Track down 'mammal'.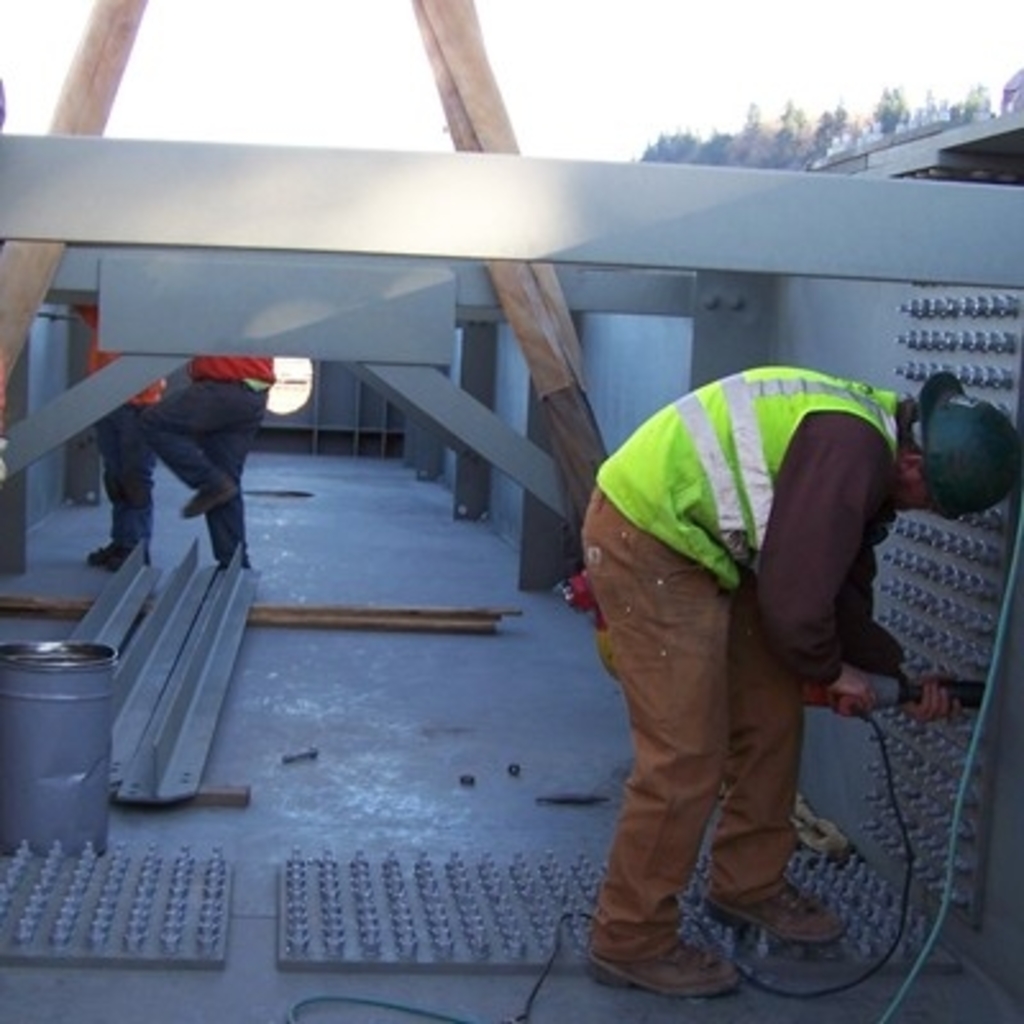
Tracked to [left=82, top=300, right=161, bottom=568].
